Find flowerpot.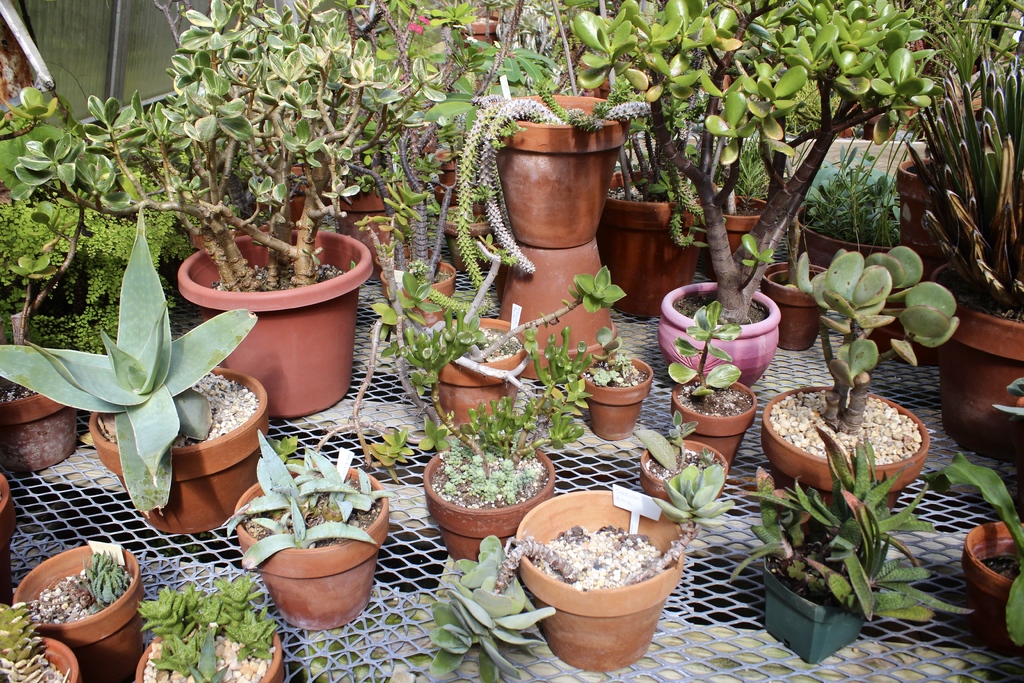
[x1=939, y1=281, x2=1023, y2=458].
